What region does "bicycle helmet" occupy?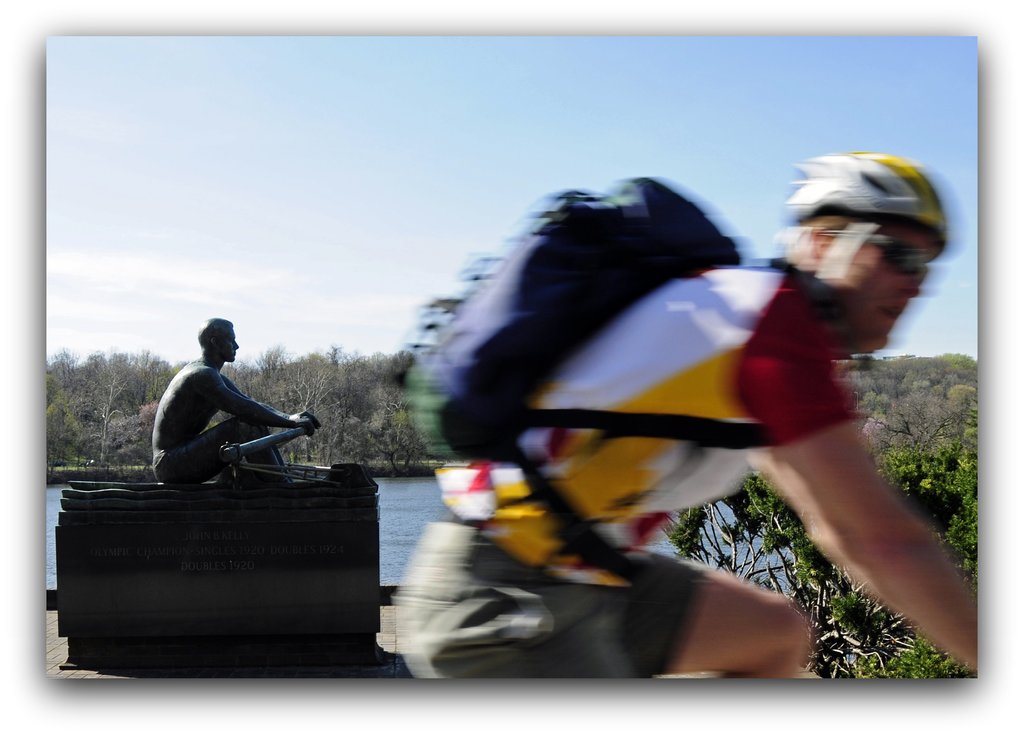
(x1=778, y1=151, x2=948, y2=331).
